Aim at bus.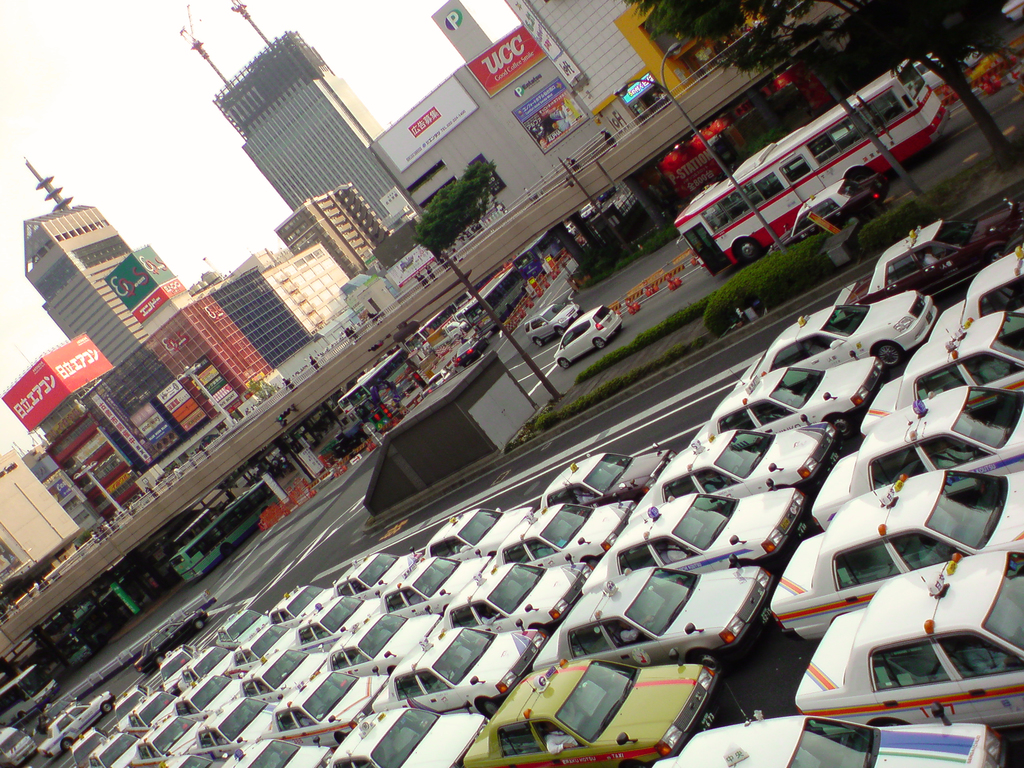
Aimed at BBox(335, 339, 419, 408).
